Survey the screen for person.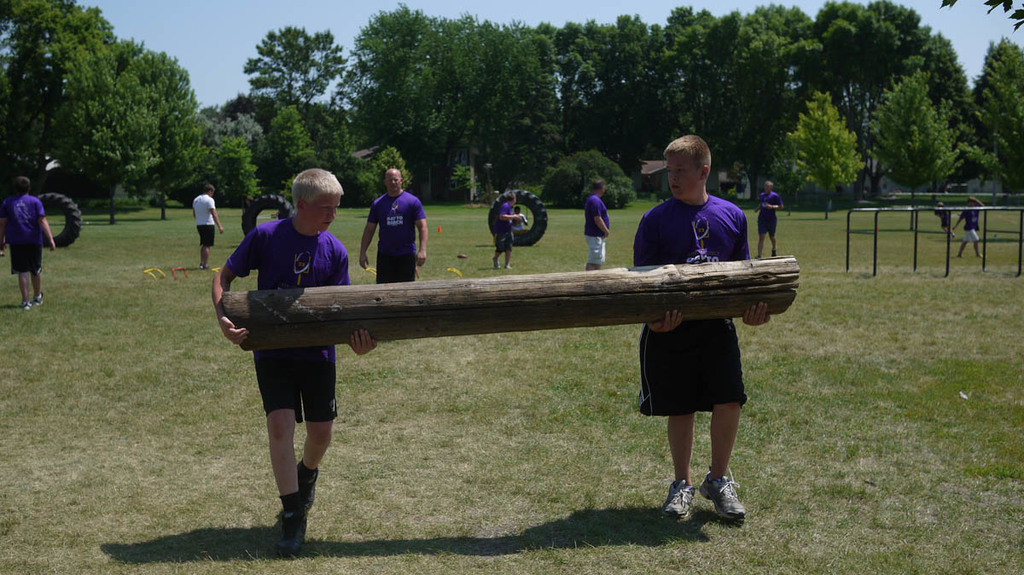
Survey found: bbox=(951, 187, 986, 261).
